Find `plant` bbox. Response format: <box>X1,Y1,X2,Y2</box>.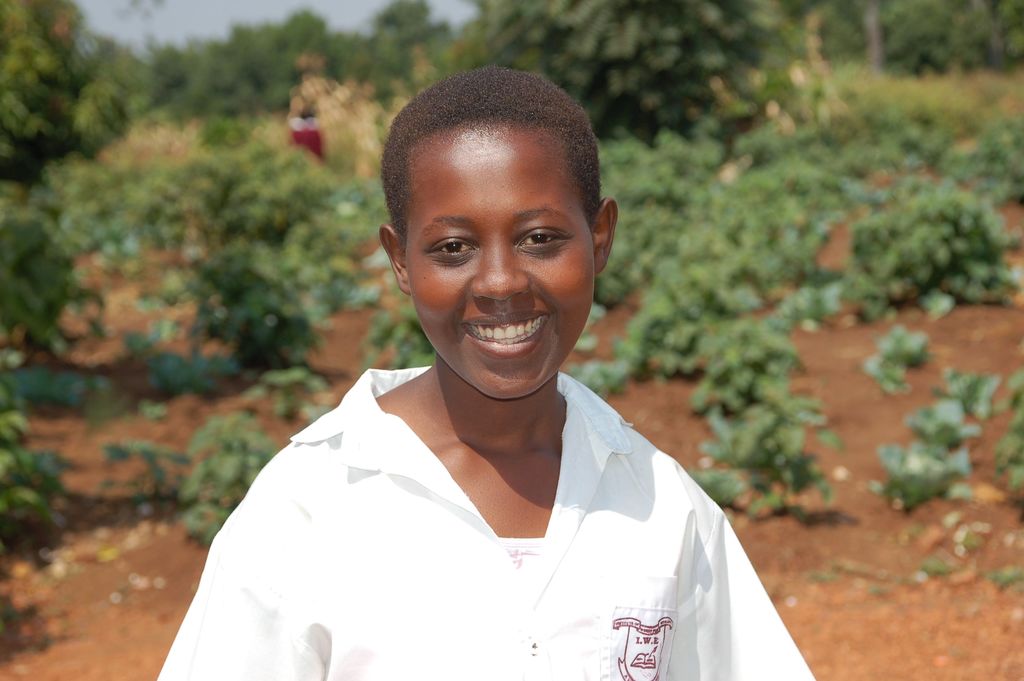
<box>832,162,1014,323</box>.
